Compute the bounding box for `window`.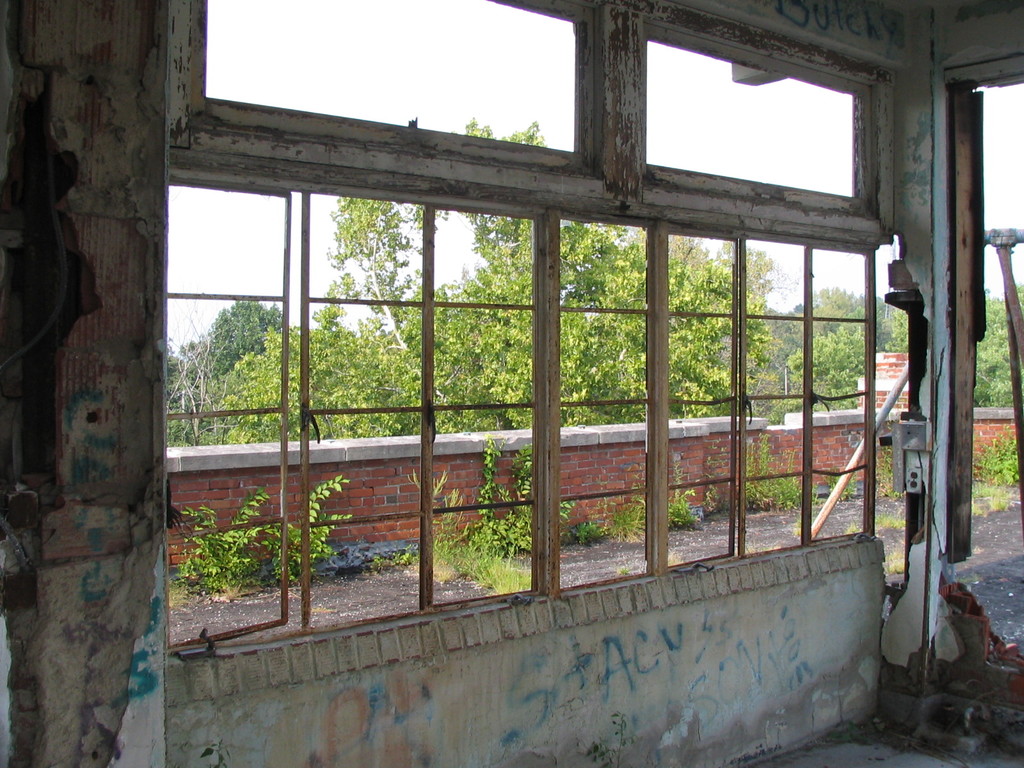
detection(164, 0, 623, 204).
